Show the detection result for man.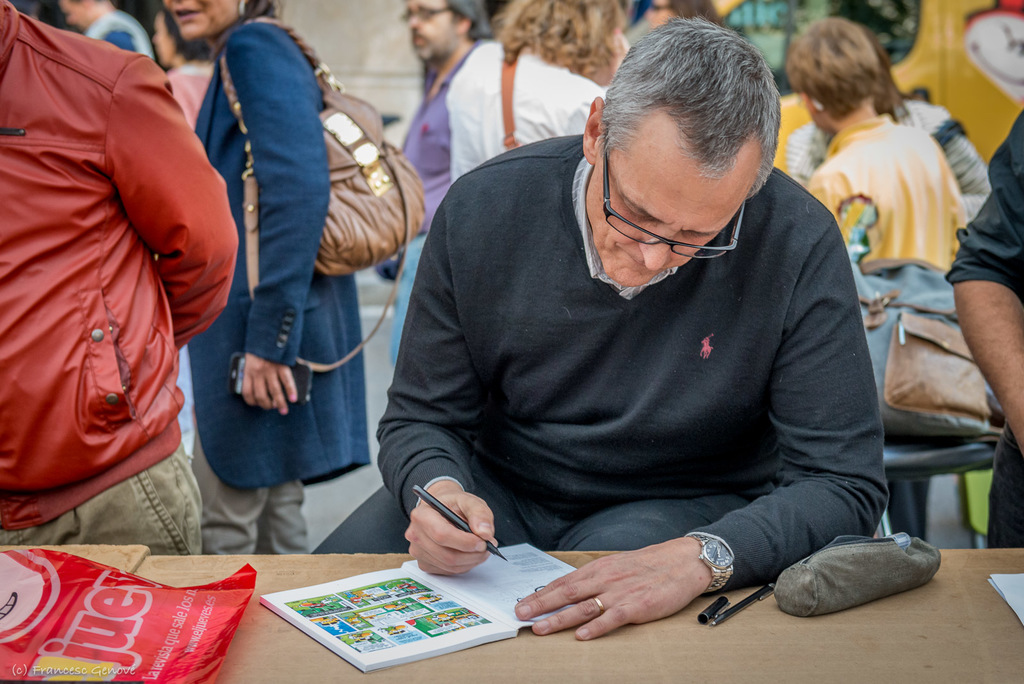
[947,105,1023,553].
